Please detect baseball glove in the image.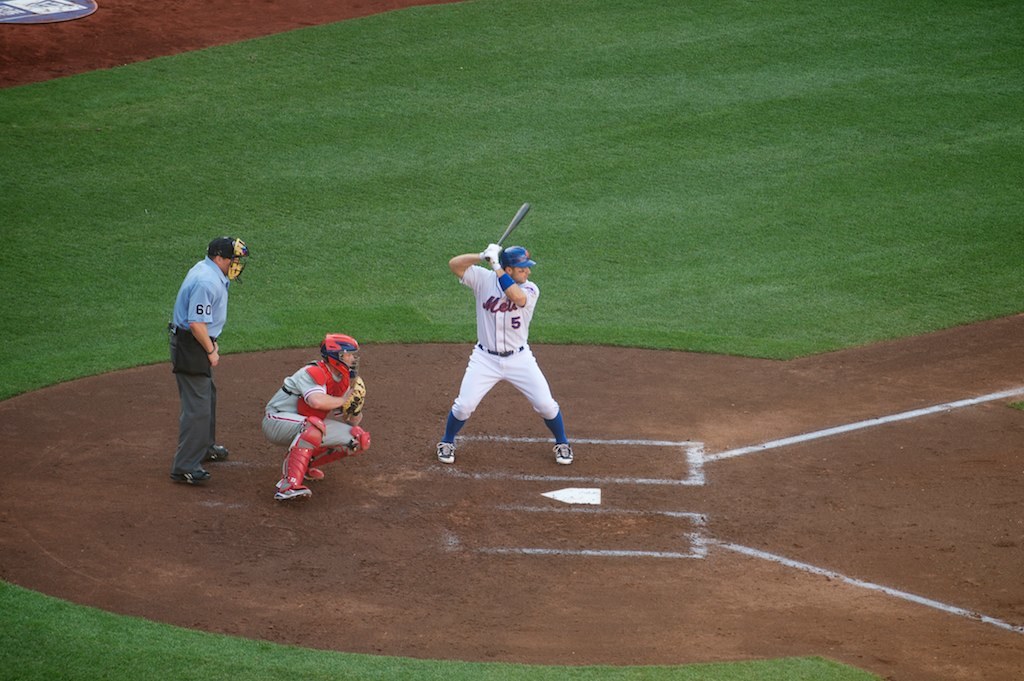
bbox(485, 250, 503, 269).
